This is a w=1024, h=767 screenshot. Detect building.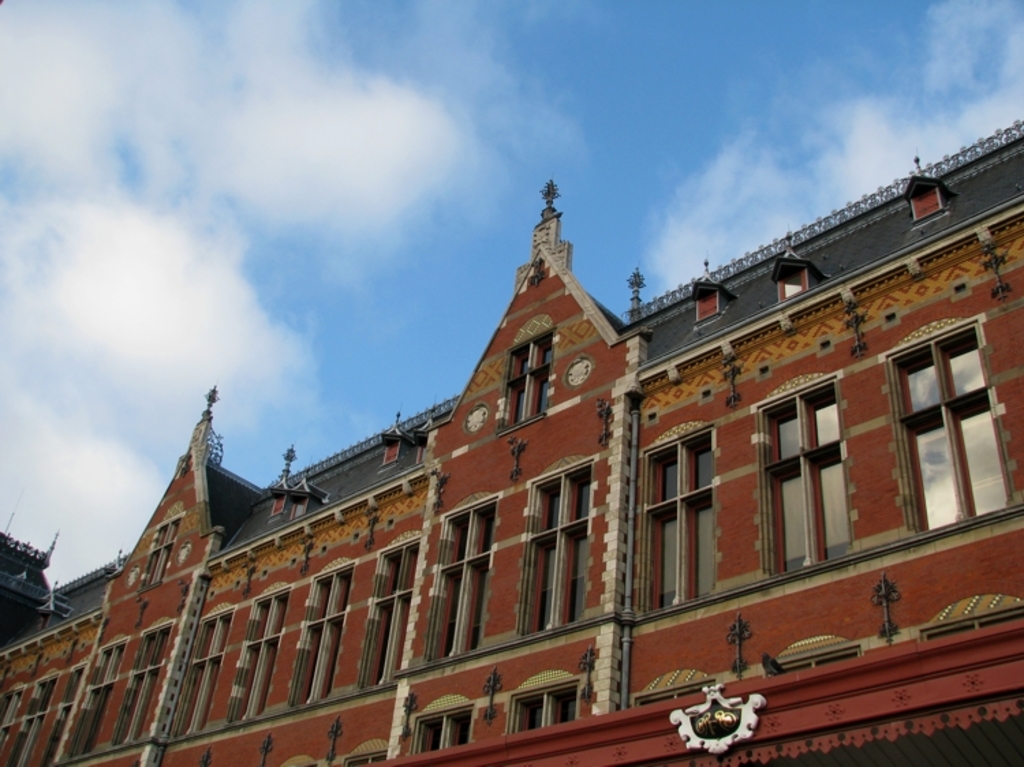
locate(0, 123, 1023, 766).
